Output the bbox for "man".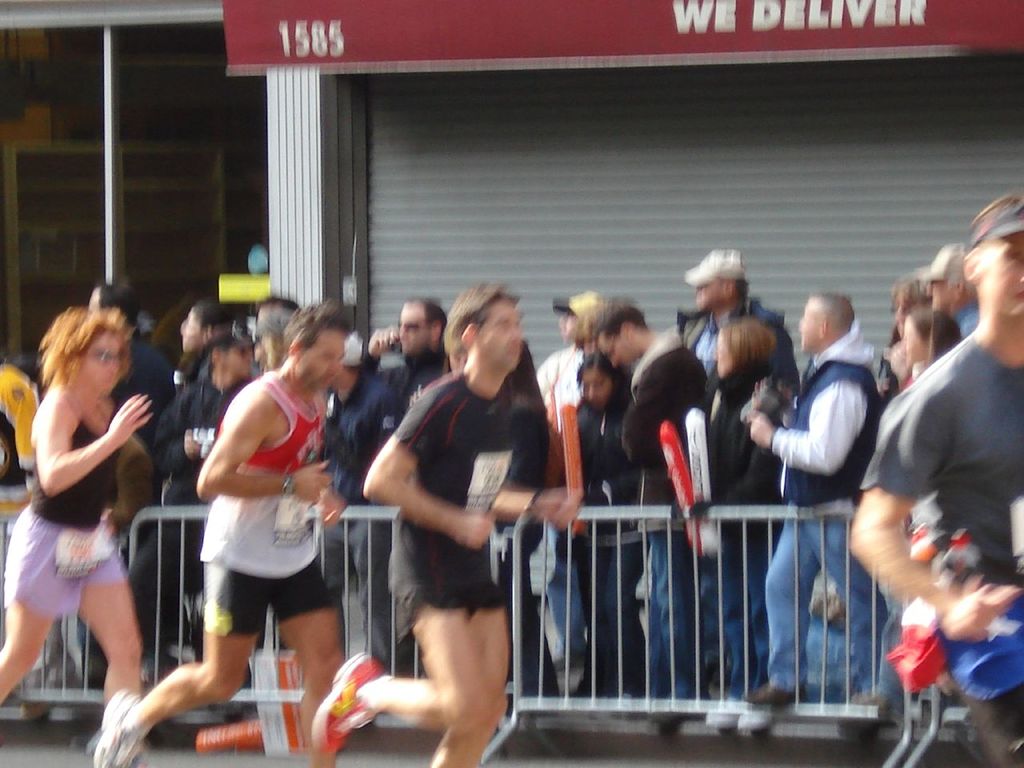
<bbox>308, 282, 579, 756</bbox>.
